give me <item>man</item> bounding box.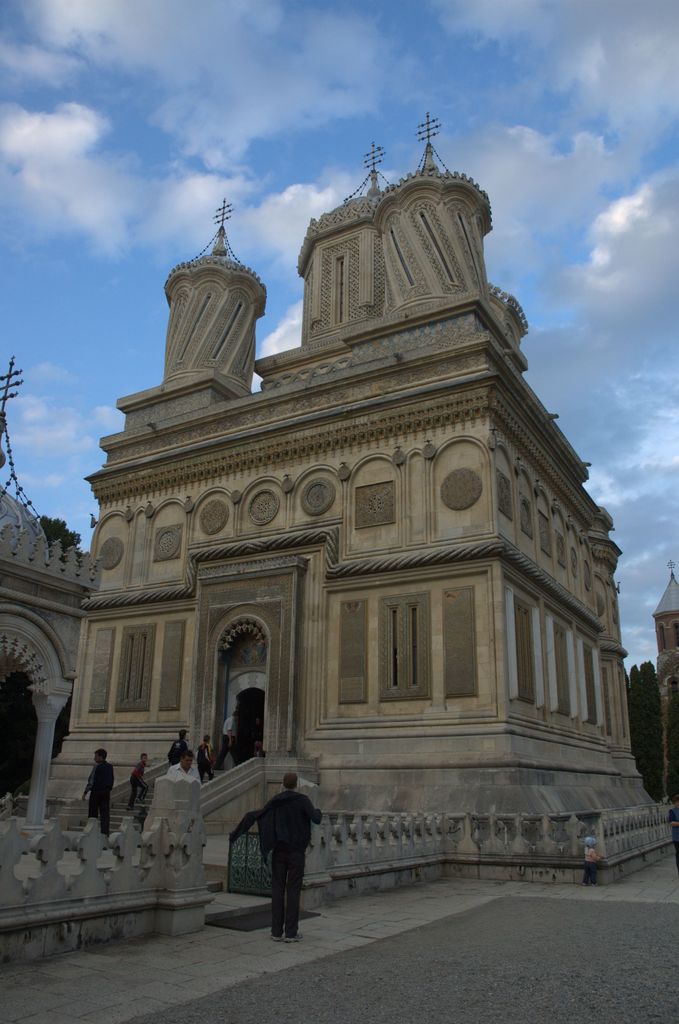
pyautogui.locateOnScreen(241, 780, 323, 943).
